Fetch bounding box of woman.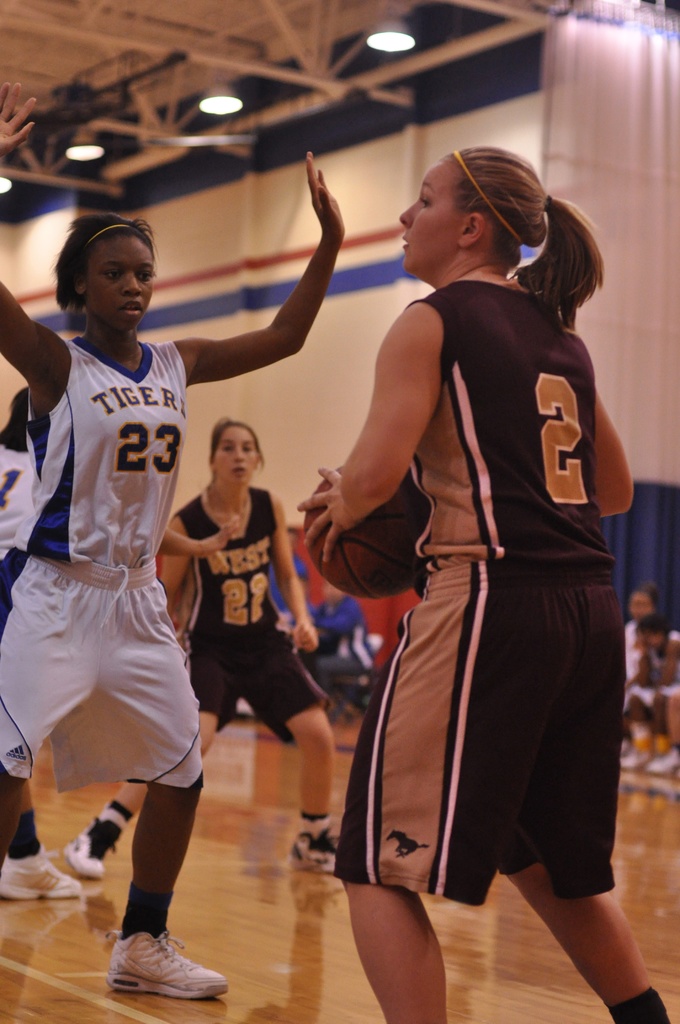
Bbox: bbox=(63, 419, 341, 835).
